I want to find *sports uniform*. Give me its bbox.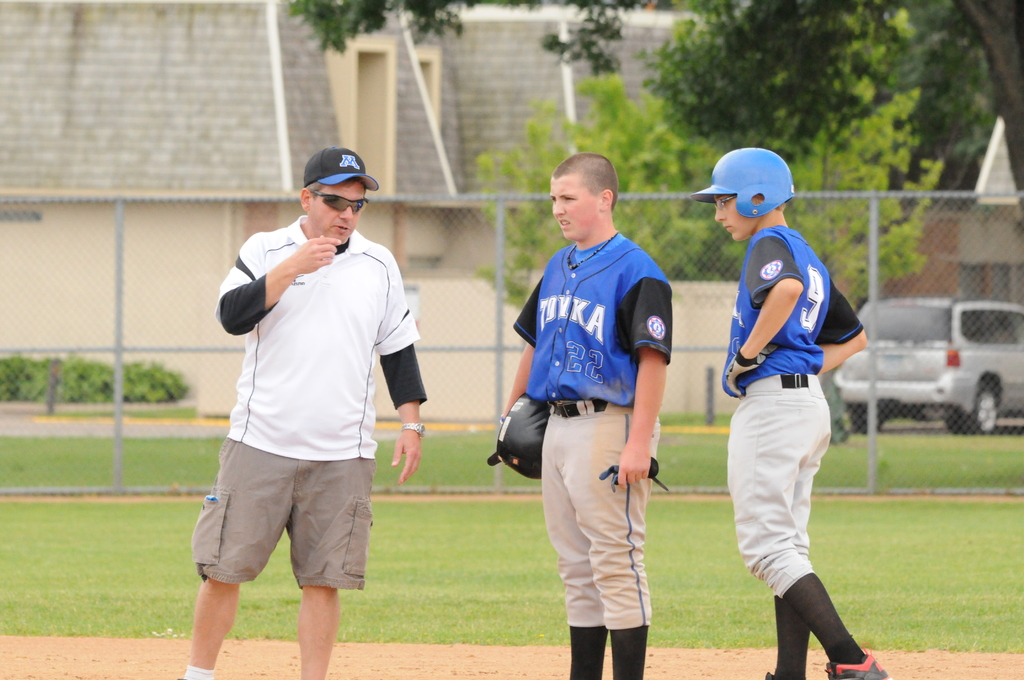
[186,207,425,601].
